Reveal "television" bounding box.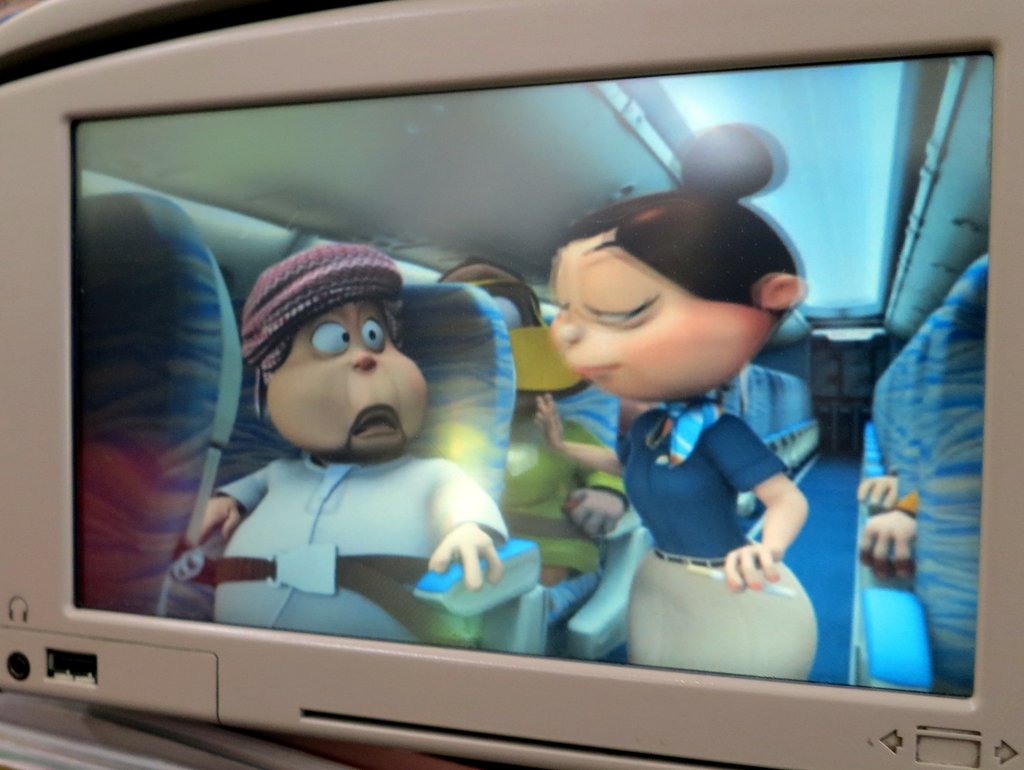
Revealed: (x1=0, y1=0, x2=1023, y2=769).
